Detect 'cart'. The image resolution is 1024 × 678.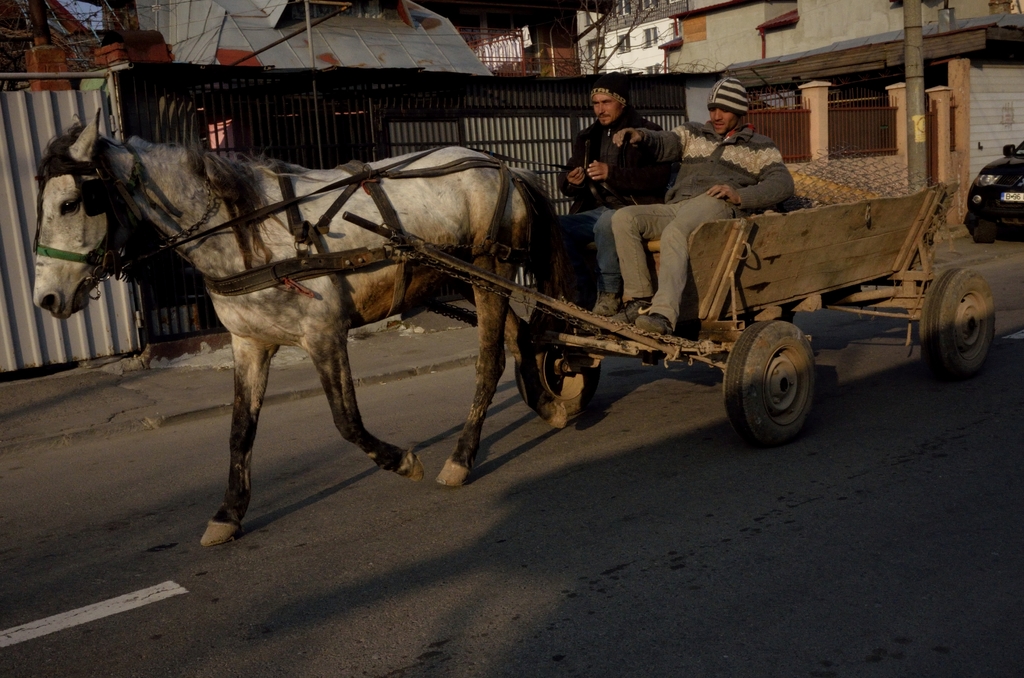
BBox(345, 177, 997, 454).
